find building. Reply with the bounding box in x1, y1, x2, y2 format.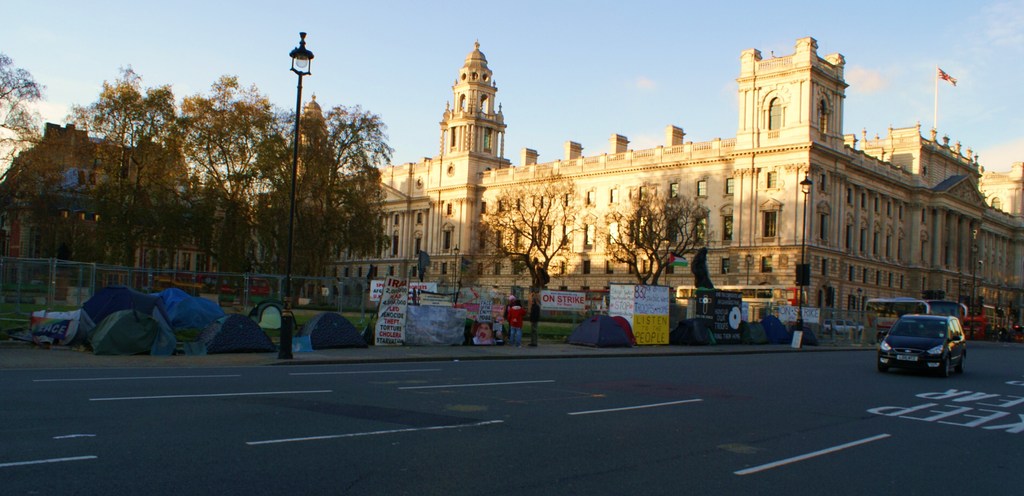
0, 38, 1023, 327.
